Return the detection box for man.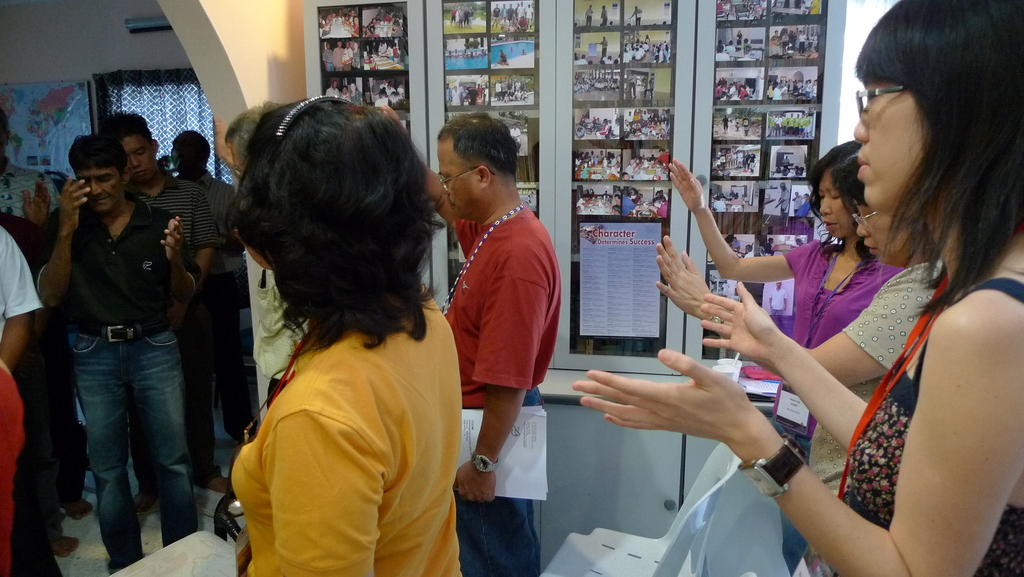
[left=166, top=124, right=262, bottom=459].
